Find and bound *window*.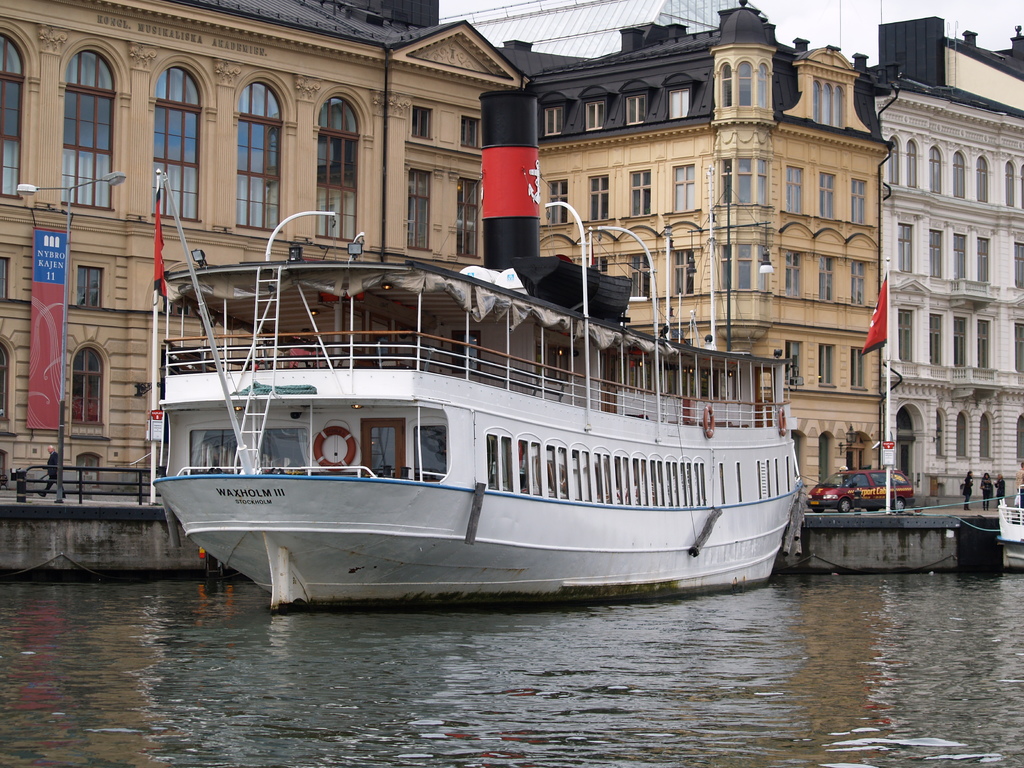
Bound: Rect(979, 321, 995, 365).
